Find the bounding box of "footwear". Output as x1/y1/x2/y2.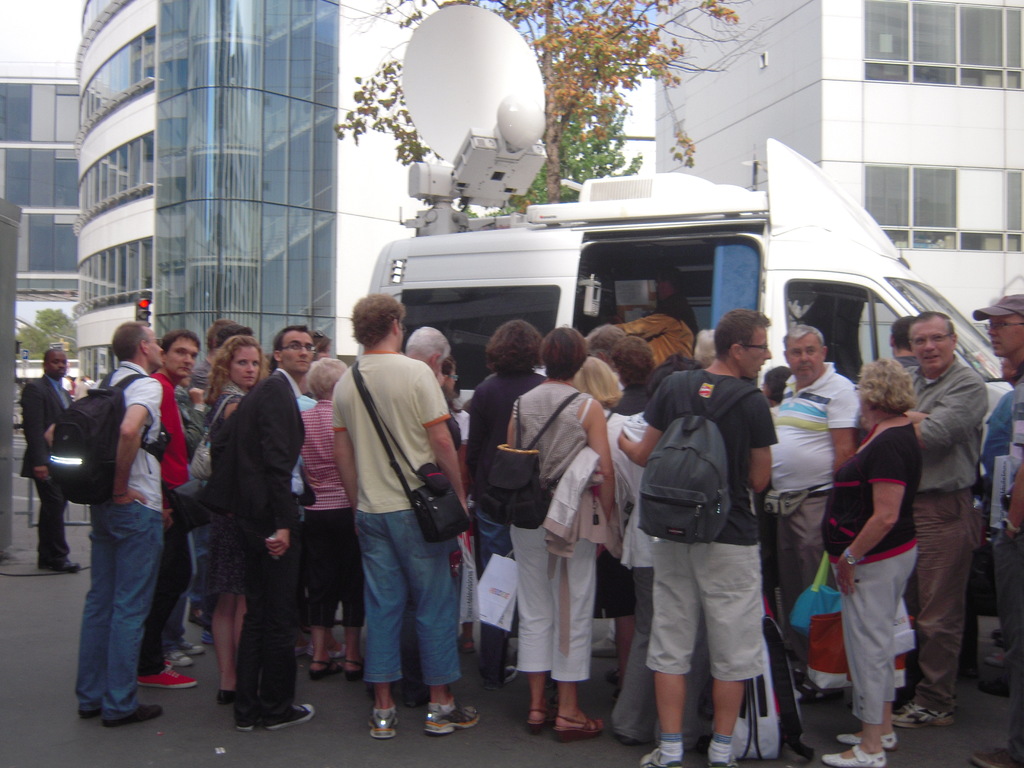
590/634/618/656.
